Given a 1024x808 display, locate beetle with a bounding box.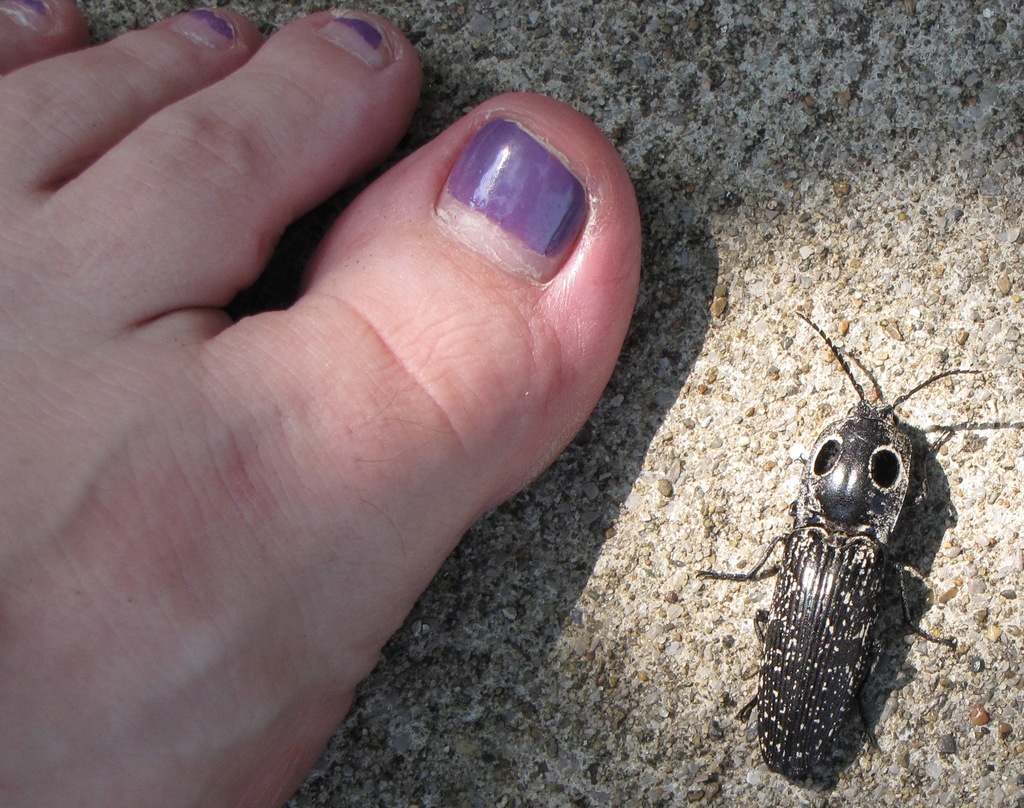
Located: 711/311/984/804.
